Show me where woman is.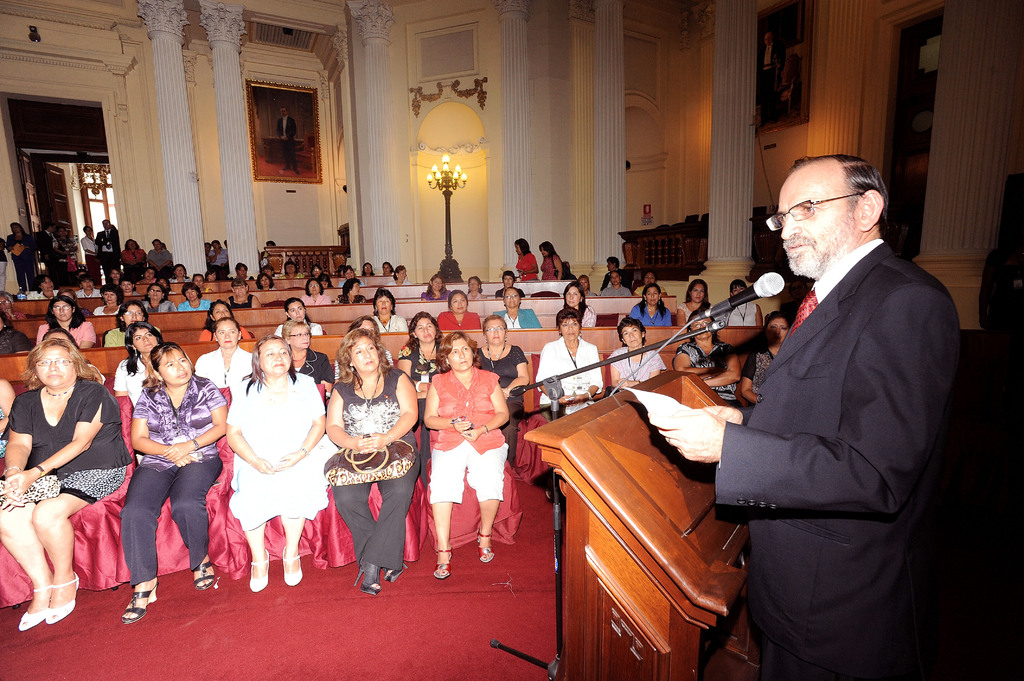
woman is at x1=111, y1=319, x2=164, y2=408.
